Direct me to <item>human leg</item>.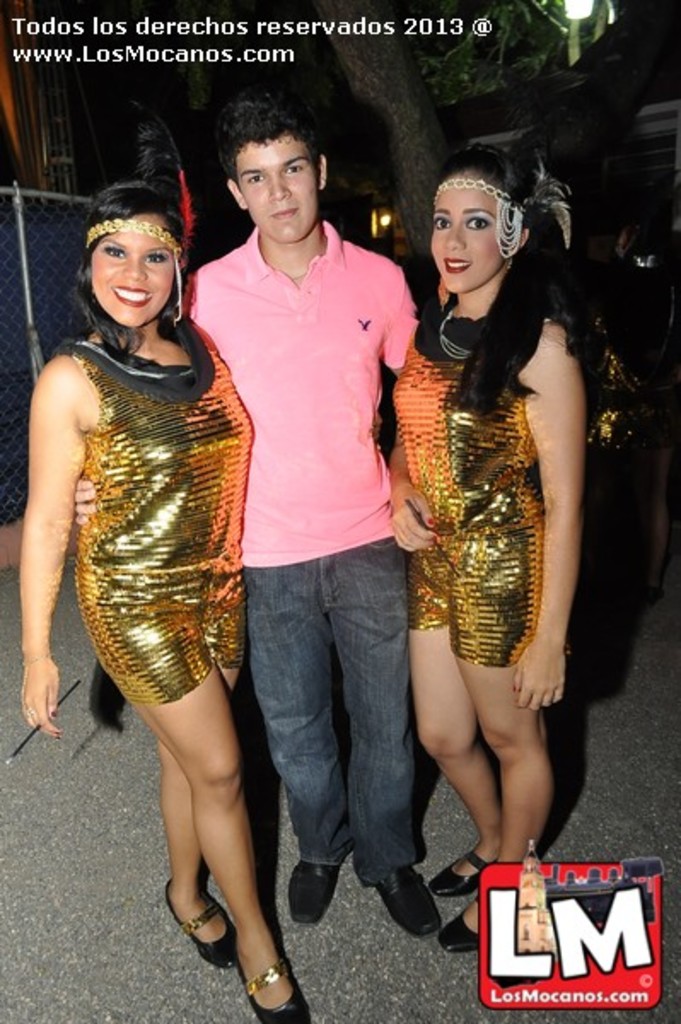
Direction: x1=411, y1=551, x2=507, y2=898.
